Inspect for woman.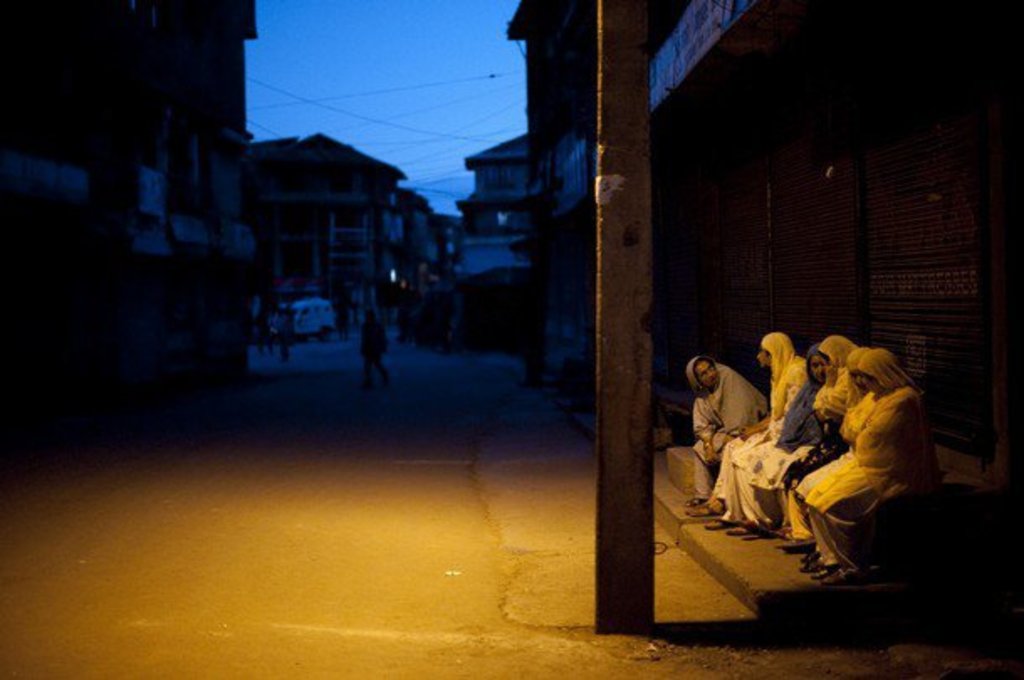
Inspection: left=750, top=341, right=829, bottom=536.
